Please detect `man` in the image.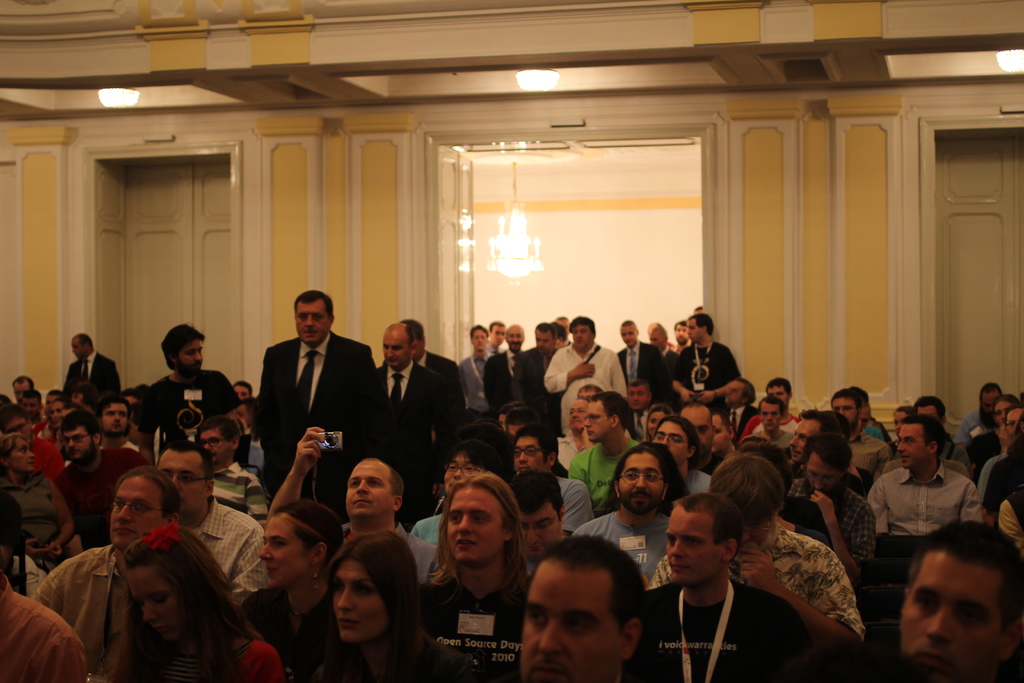
rect(641, 486, 819, 682).
